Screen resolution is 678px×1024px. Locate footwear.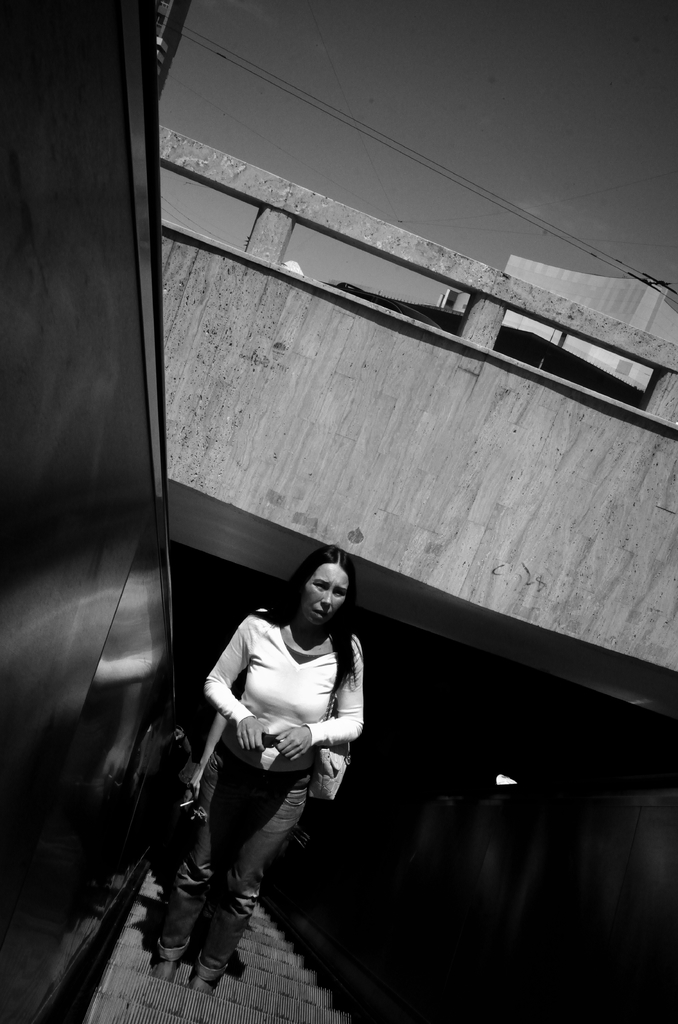
locate(188, 966, 223, 994).
